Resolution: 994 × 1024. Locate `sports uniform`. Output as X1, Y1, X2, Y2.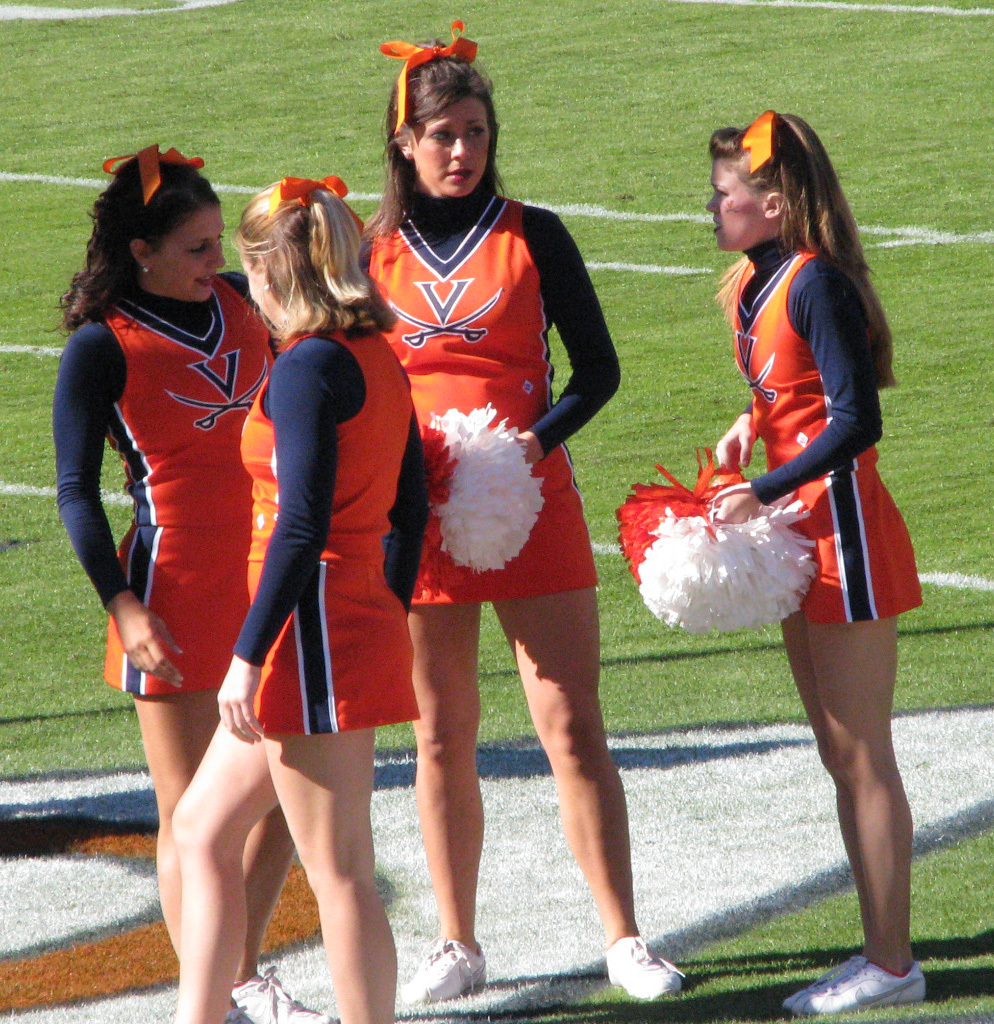
58, 263, 294, 706.
